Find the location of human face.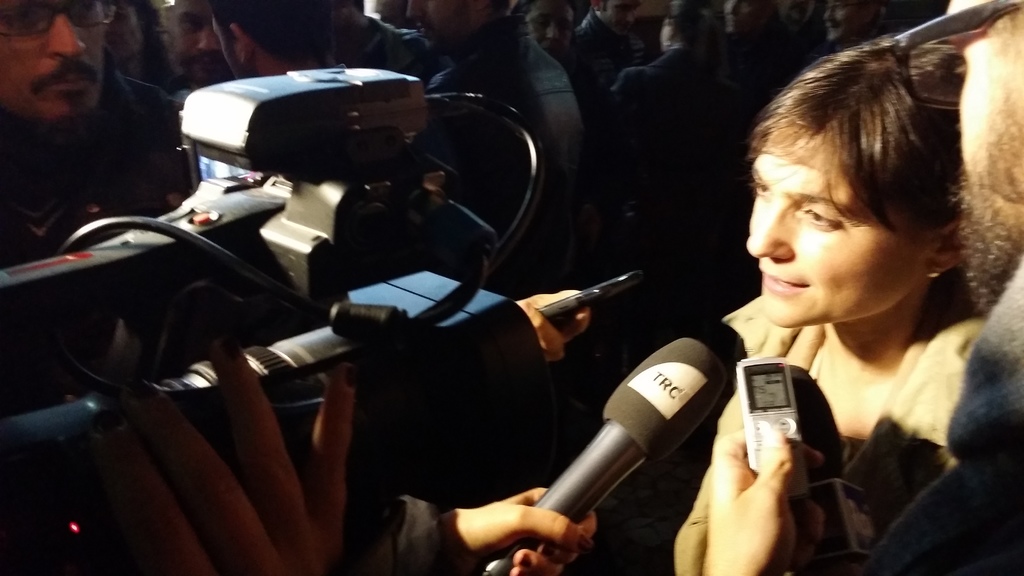
Location: 0,0,103,123.
